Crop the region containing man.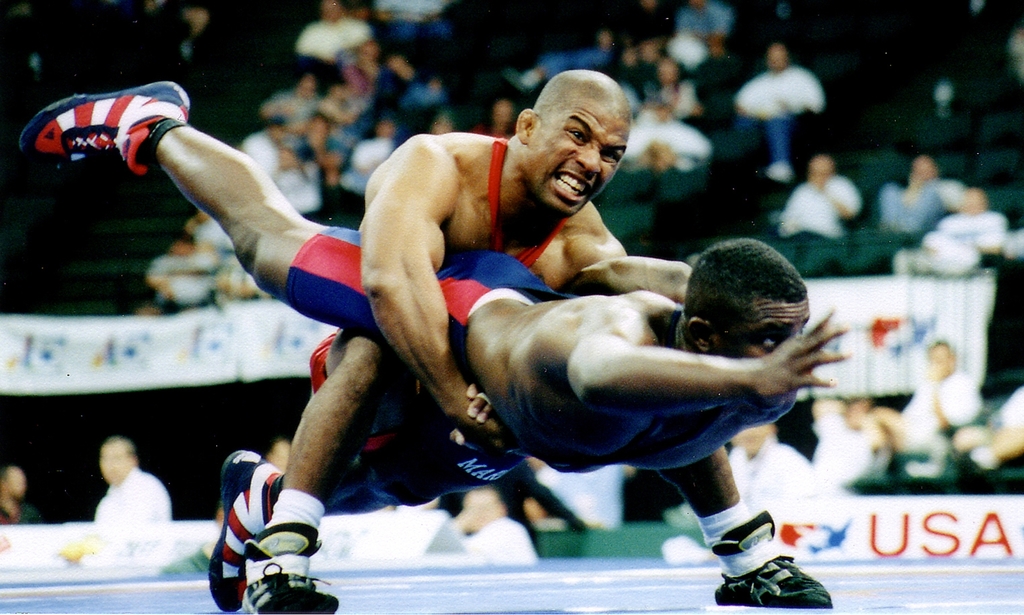
Crop region: Rect(73, 434, 170, 561).
